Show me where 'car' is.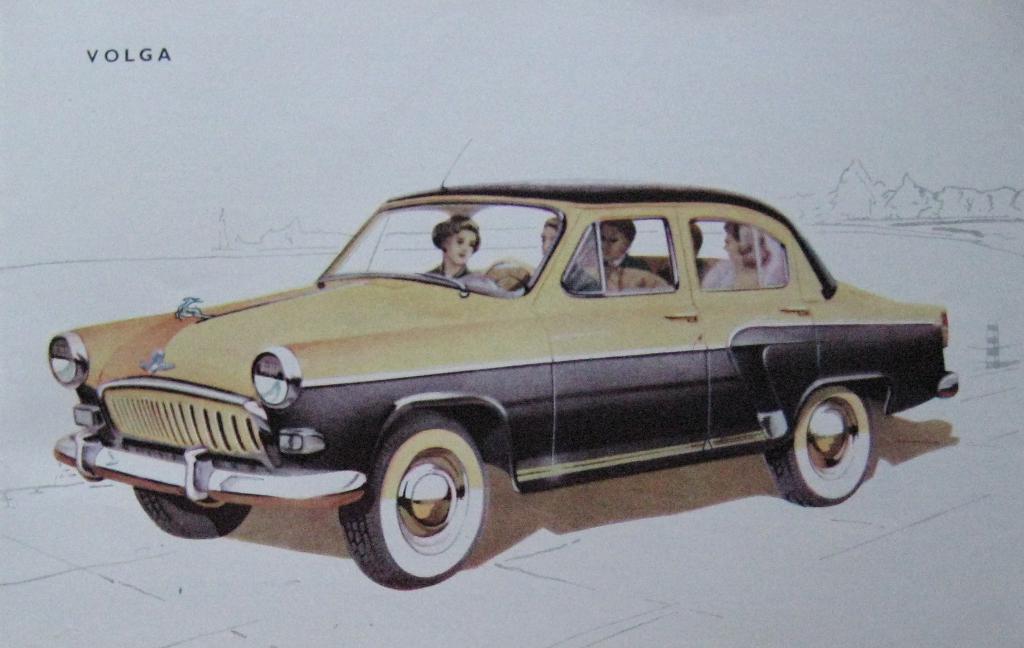
'car' is at (42,177,959,583).
